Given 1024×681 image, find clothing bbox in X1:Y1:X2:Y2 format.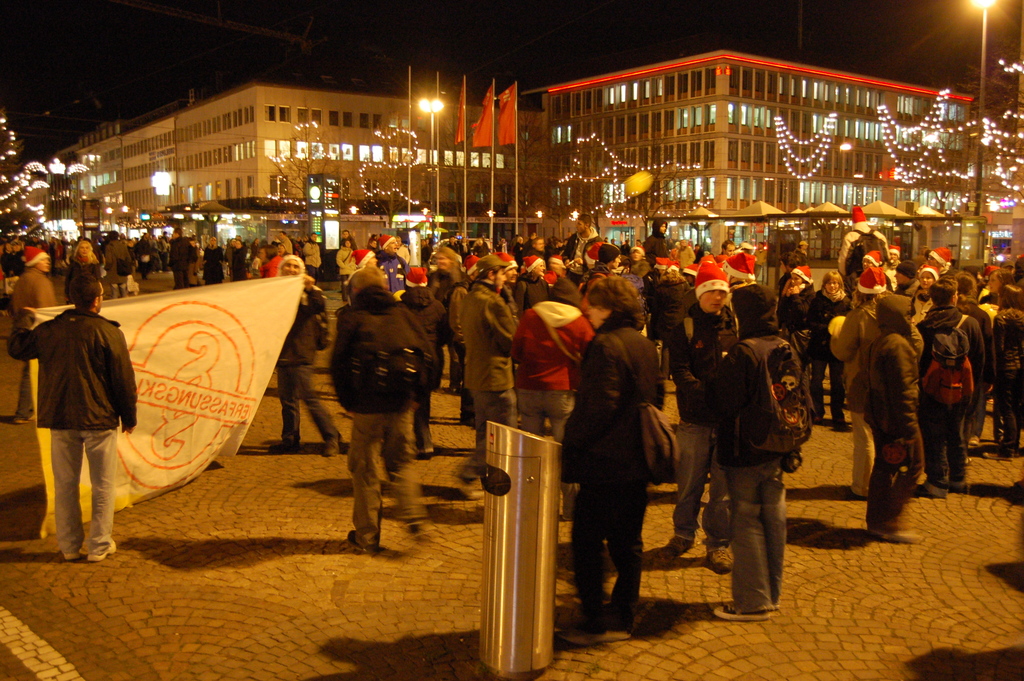
496:248:515:270.
